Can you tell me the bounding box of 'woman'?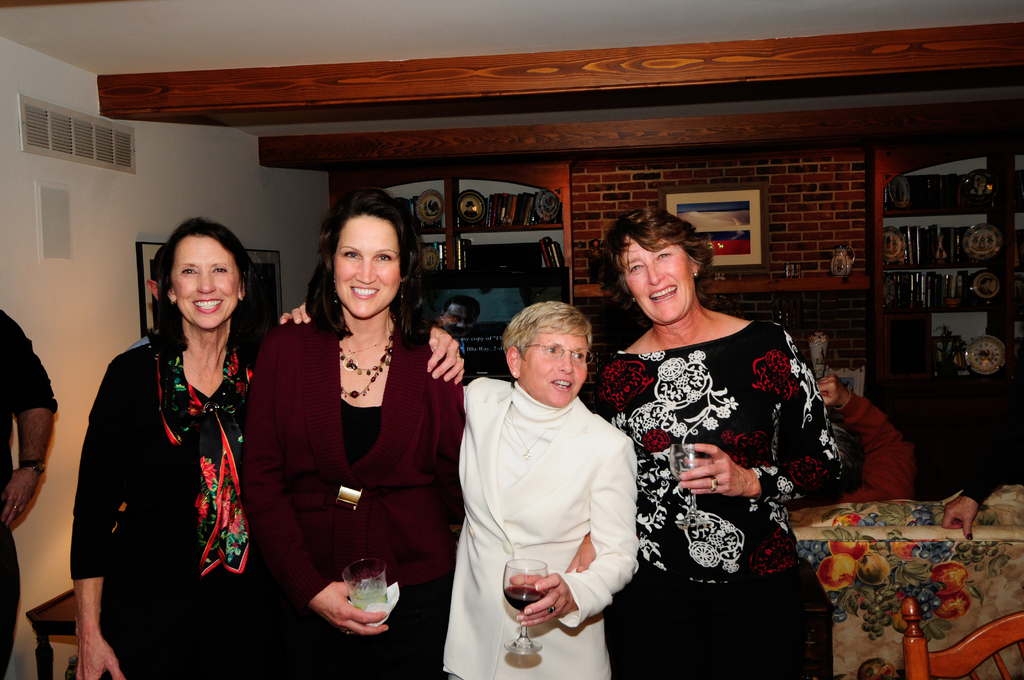
crop(275, 298, 637, 679).
